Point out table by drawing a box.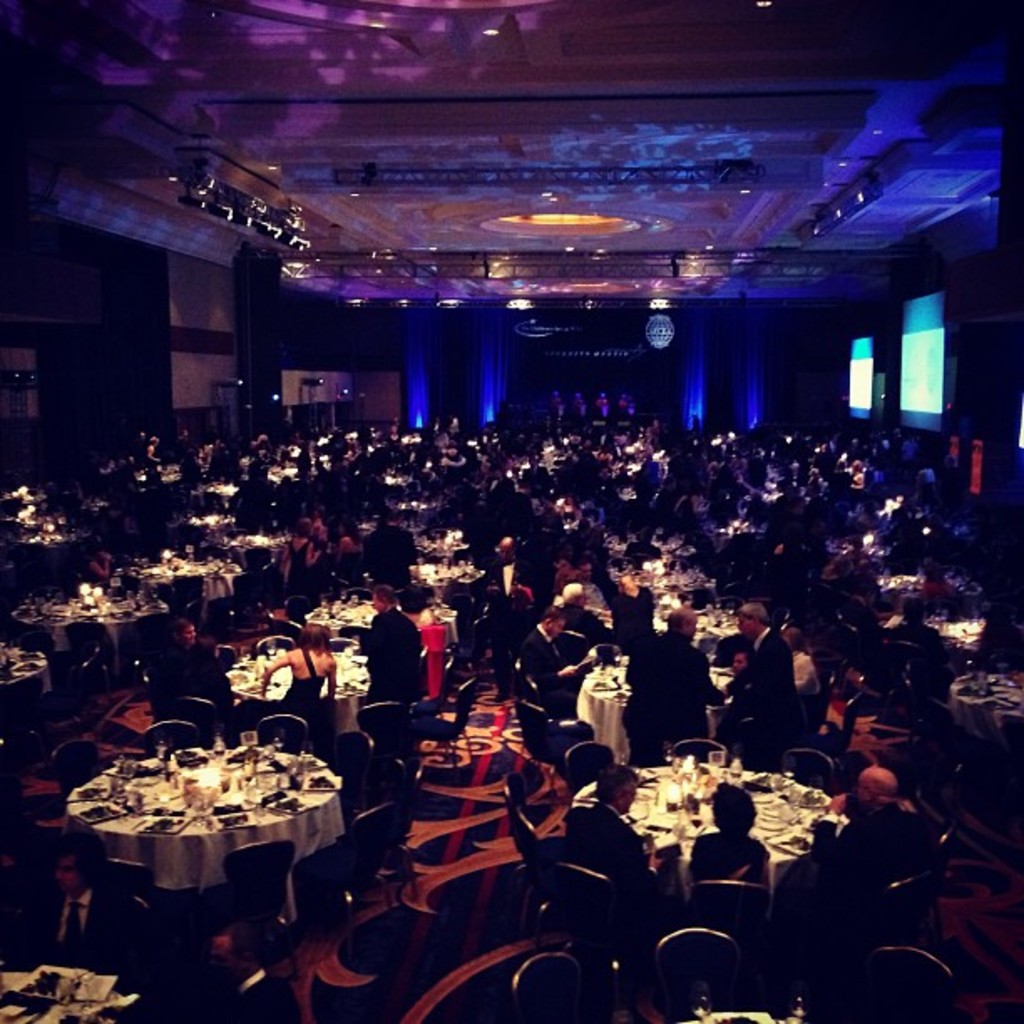
(226, 649, 375, 736).
